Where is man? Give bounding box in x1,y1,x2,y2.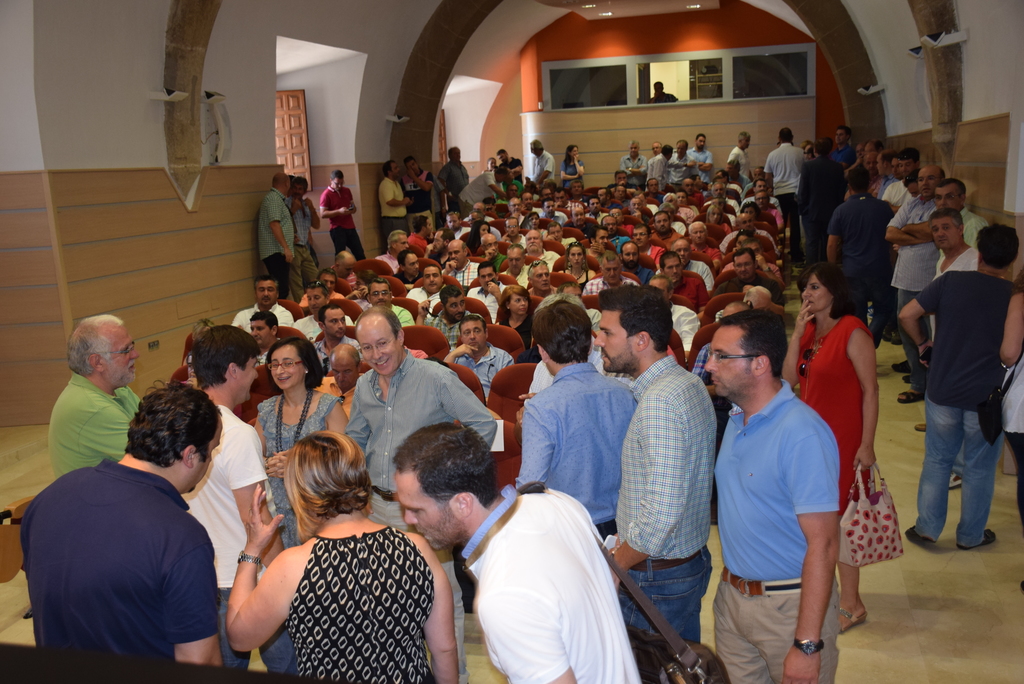
438,322,522,406.
